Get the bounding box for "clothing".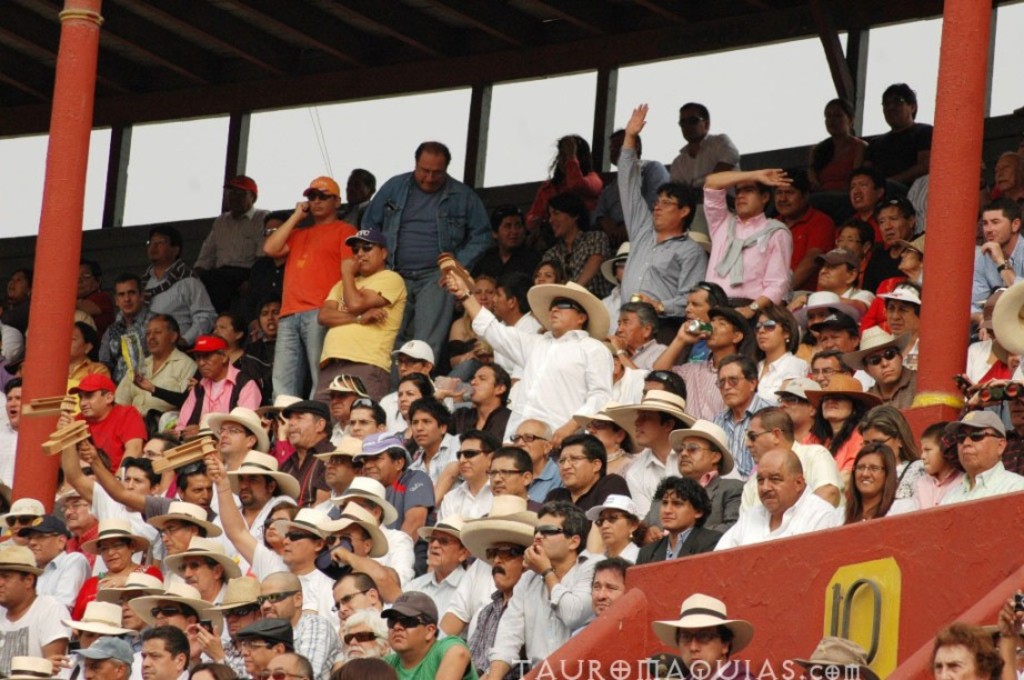
{"left": 180, "top": 362, "right": 255, "bottom": 423}.
